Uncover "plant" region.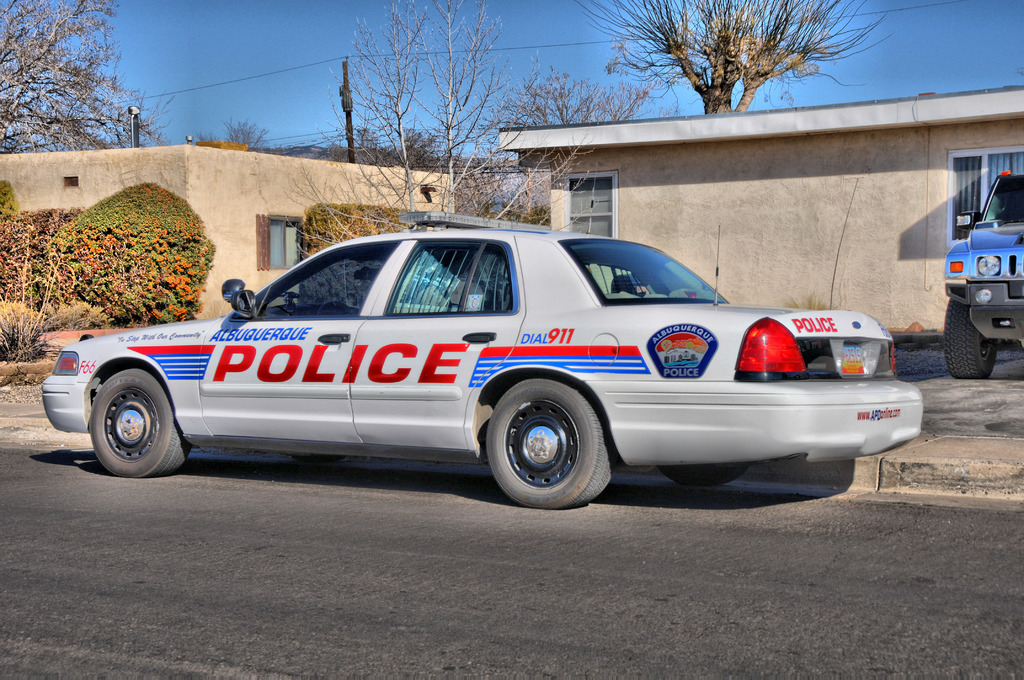
Uncovered: 303 199 470 273.
